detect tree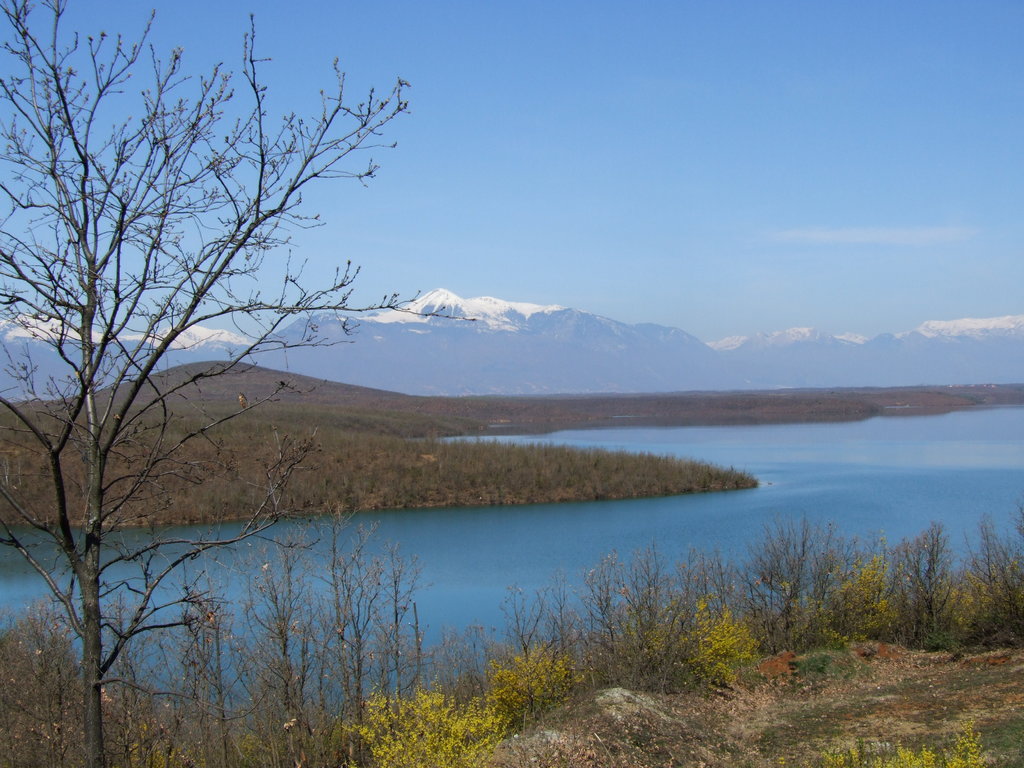
bbox=[45, 28, 337, 715]
